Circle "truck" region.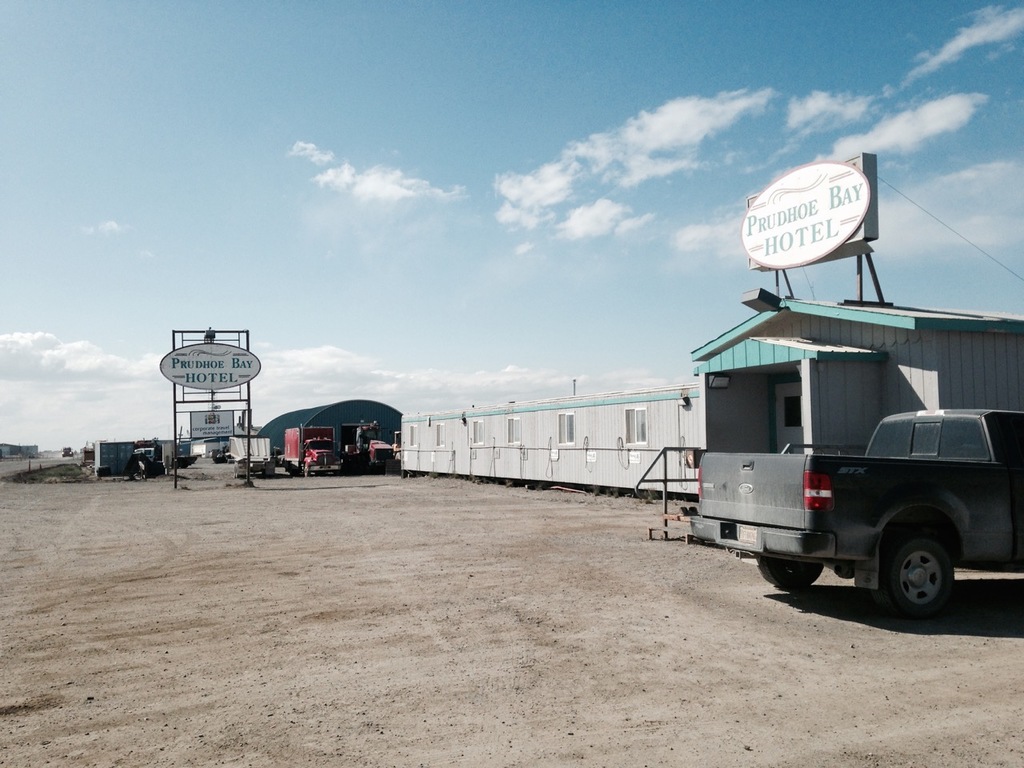
Region: <region>697, 302, 1022, 616</region>.
